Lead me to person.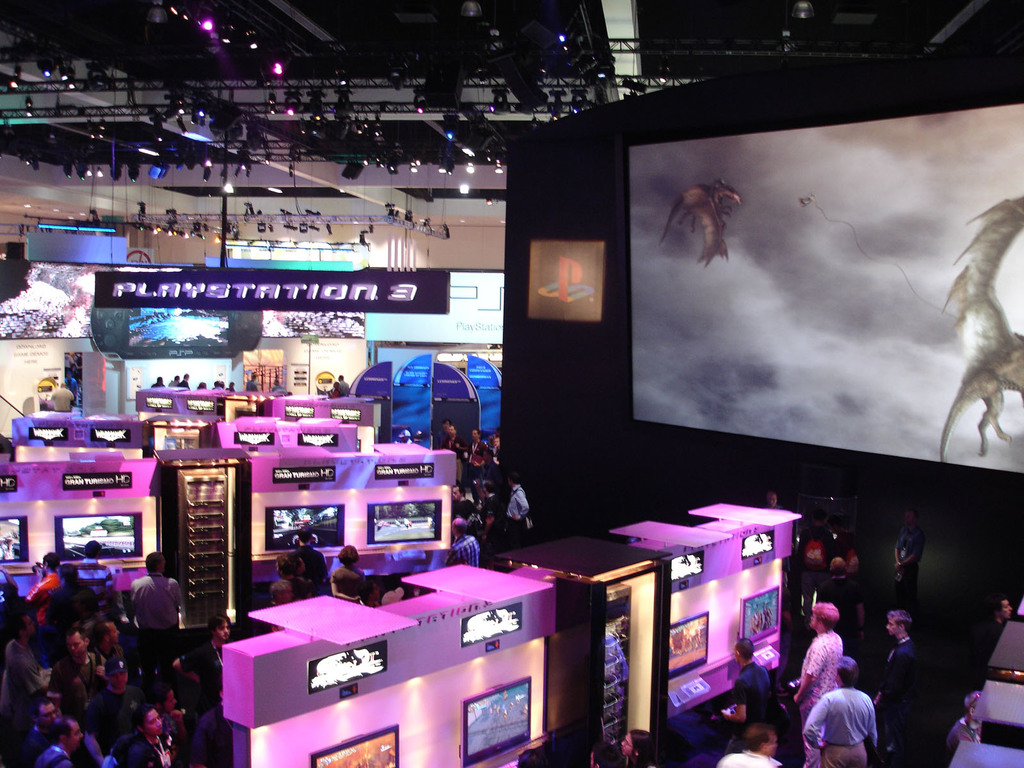
Lead to 43:555:96:616.
